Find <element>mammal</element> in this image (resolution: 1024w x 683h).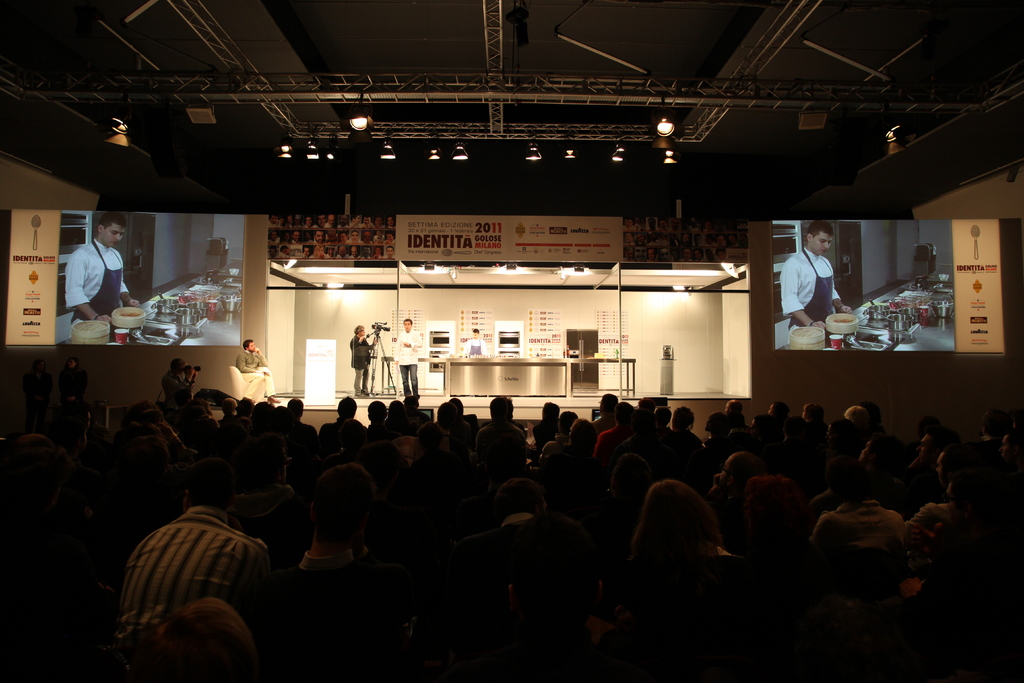
BBox(703, 220, 714, 235).
